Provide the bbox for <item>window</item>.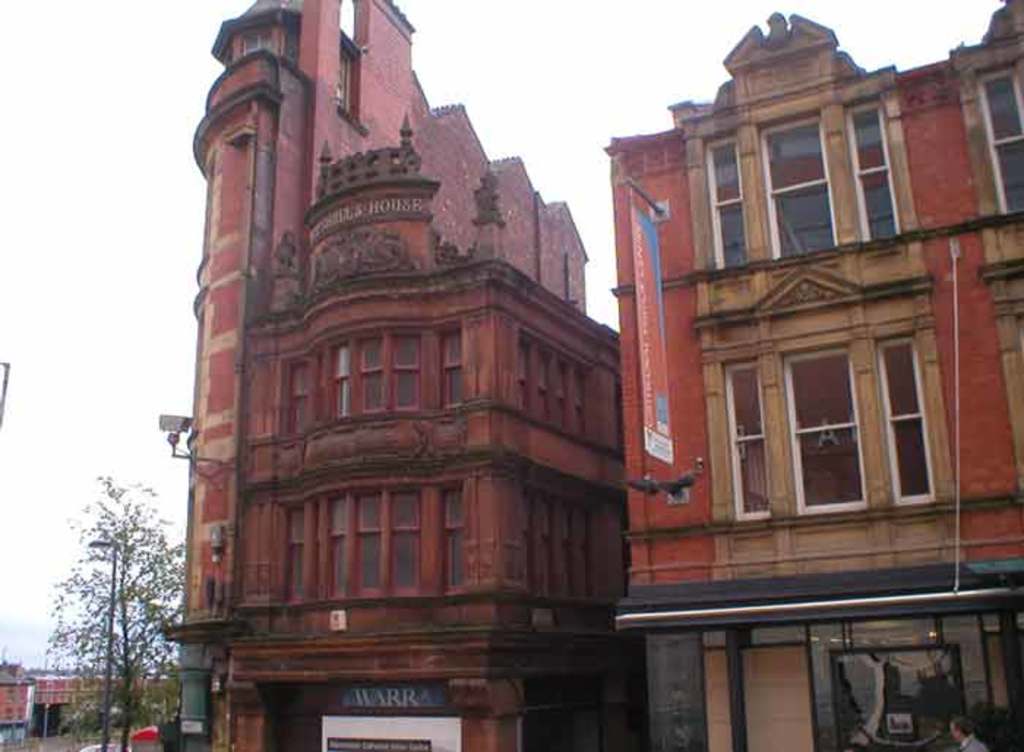
l=841, t=98, r=901, b=240.
